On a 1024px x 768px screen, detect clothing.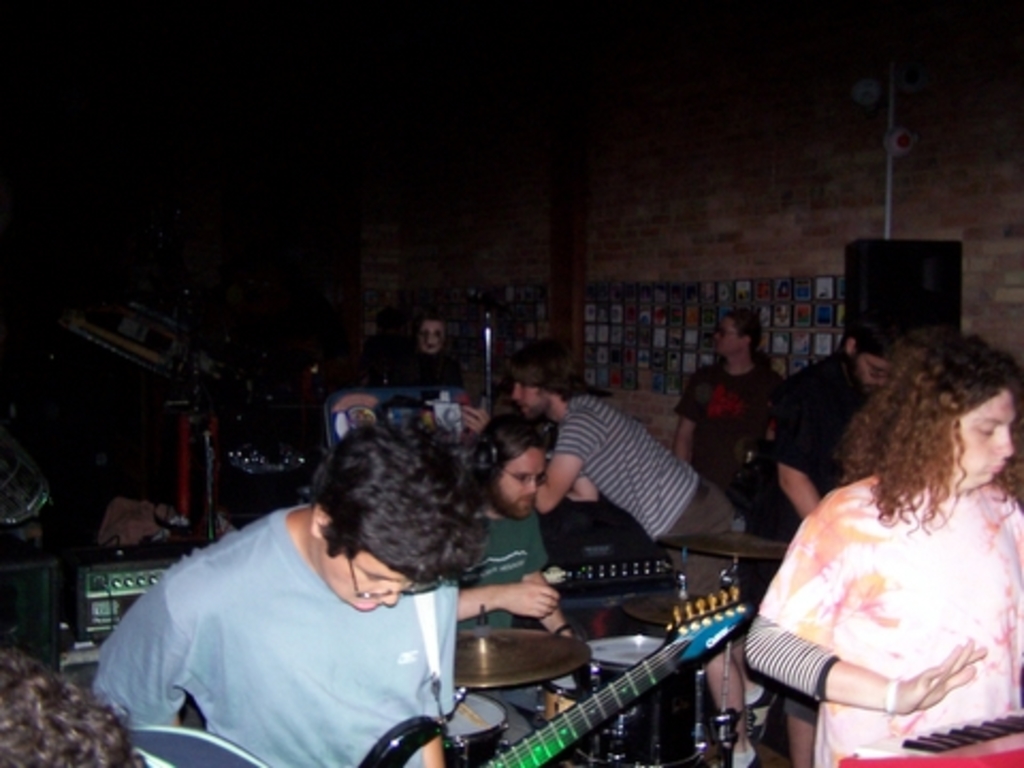
(762, 346, 866, 531).
